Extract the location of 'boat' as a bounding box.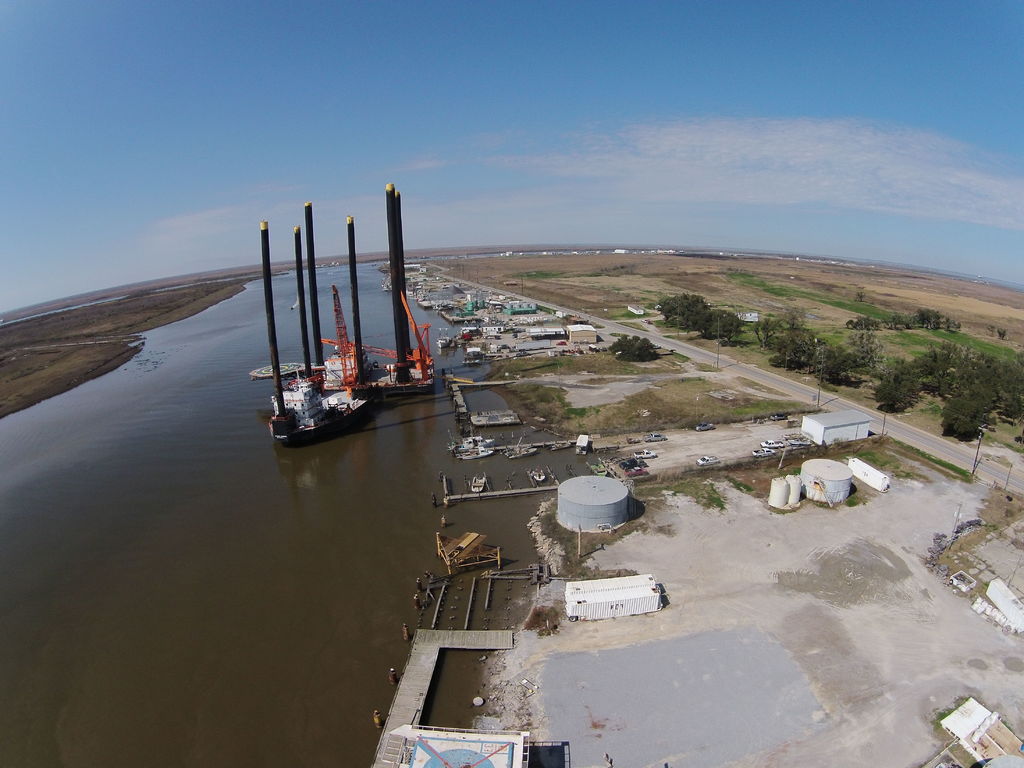
<box>458,446,493,461</box>.
